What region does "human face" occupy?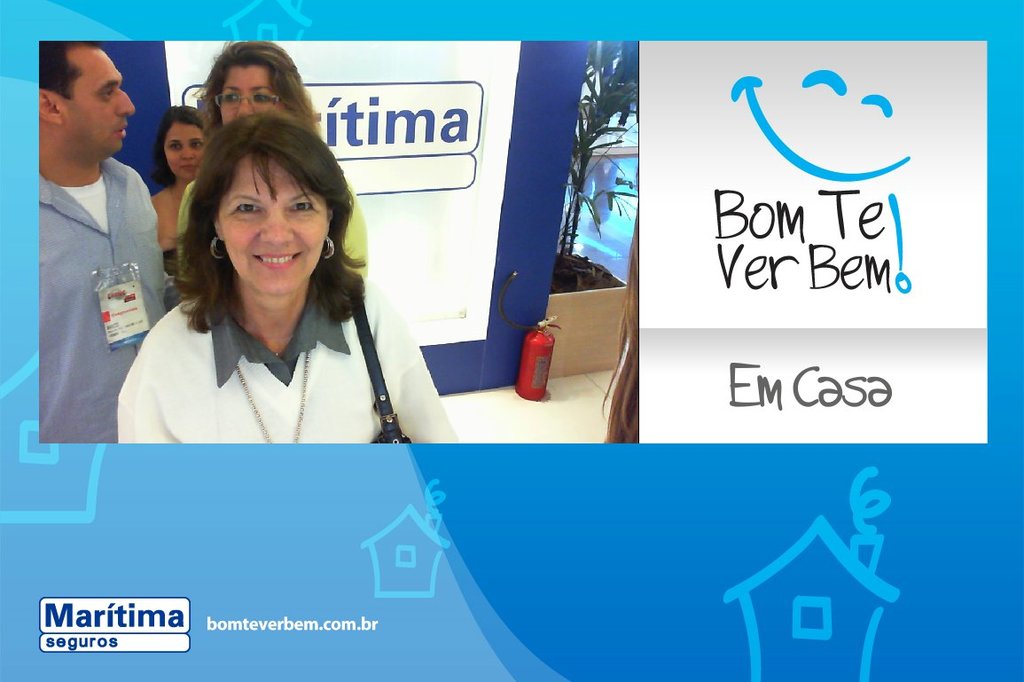
(63, 50, 133, 165).
